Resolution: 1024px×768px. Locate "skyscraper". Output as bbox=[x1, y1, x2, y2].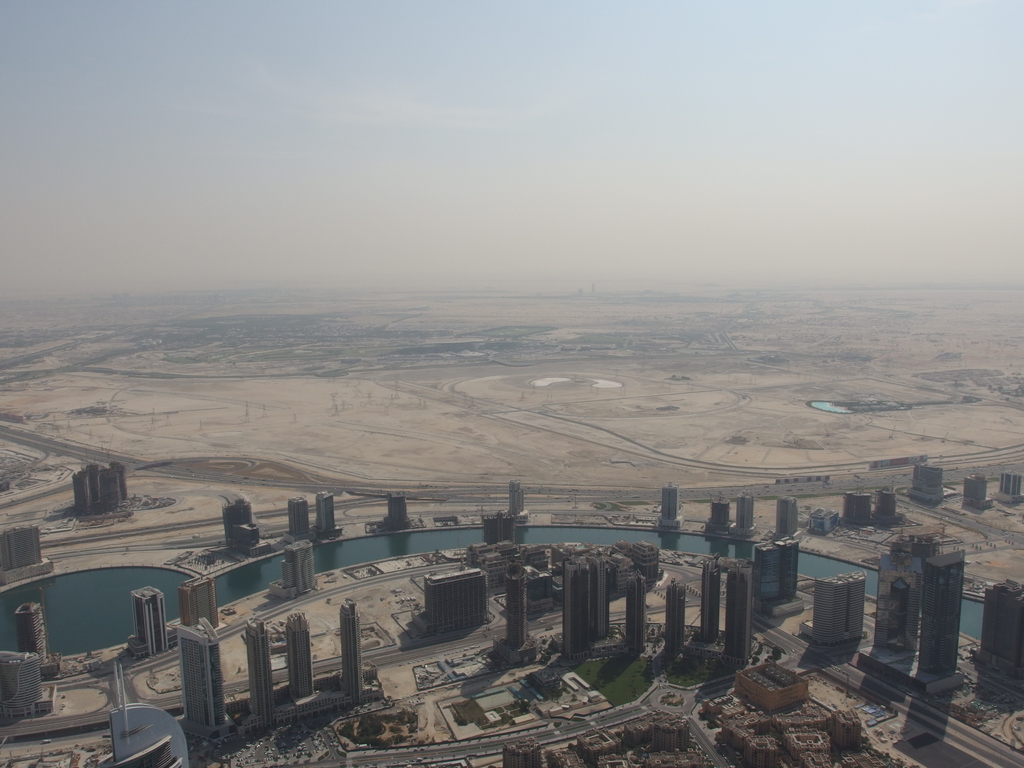
bbox=[589, 550, 616, 632].
